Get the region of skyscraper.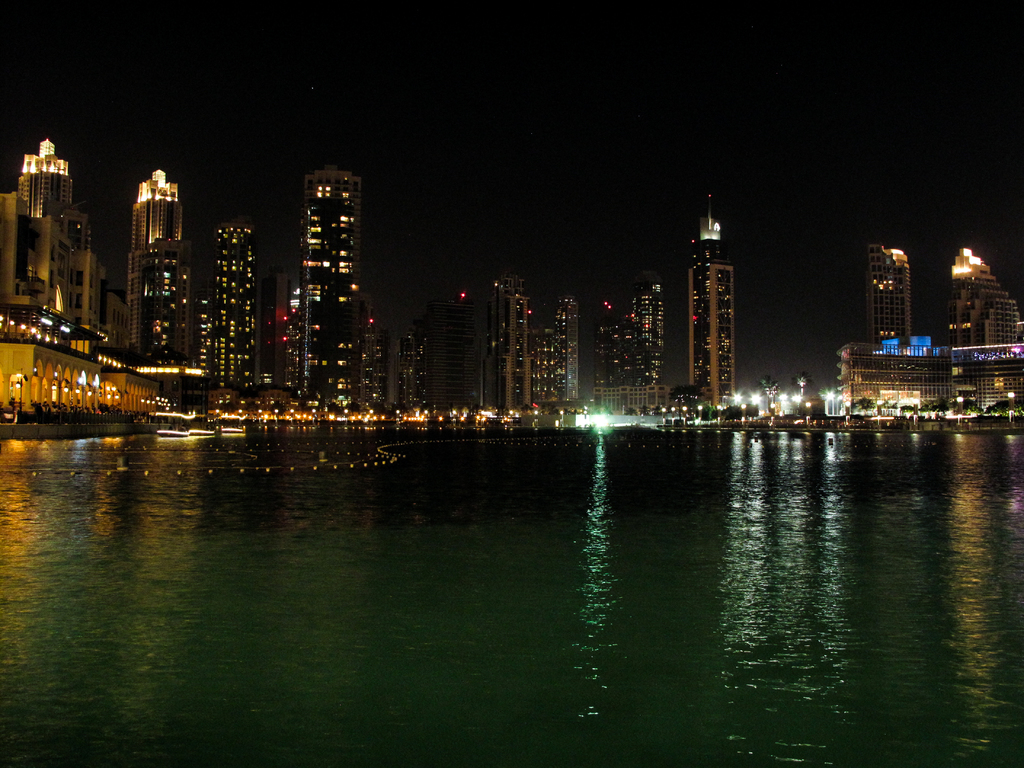
rect(290, 163, 389, 406).
